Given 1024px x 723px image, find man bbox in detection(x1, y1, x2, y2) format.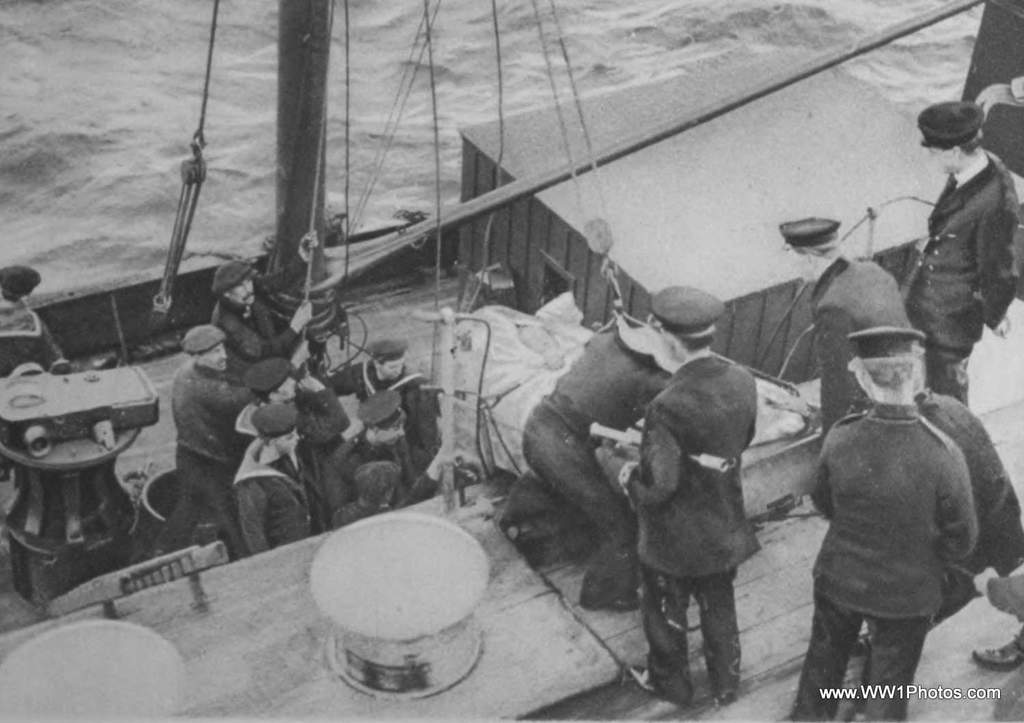
detection(228, 404, 329, 562).
